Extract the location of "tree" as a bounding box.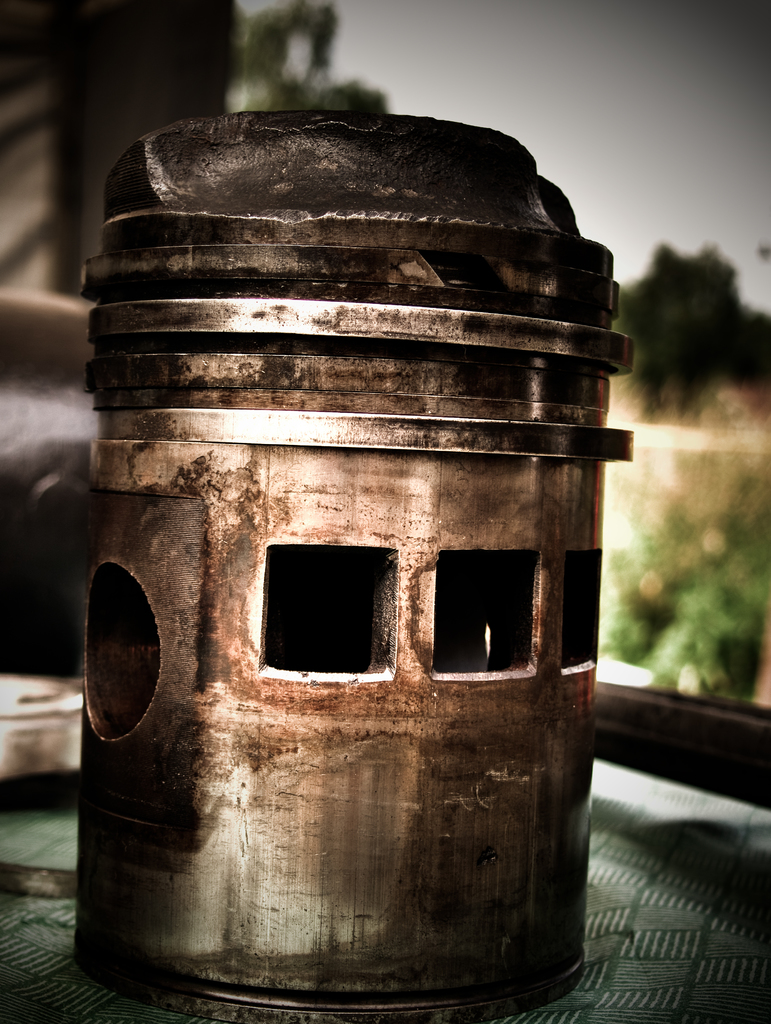
[left=577, top=458, right=770, bottom=680].
